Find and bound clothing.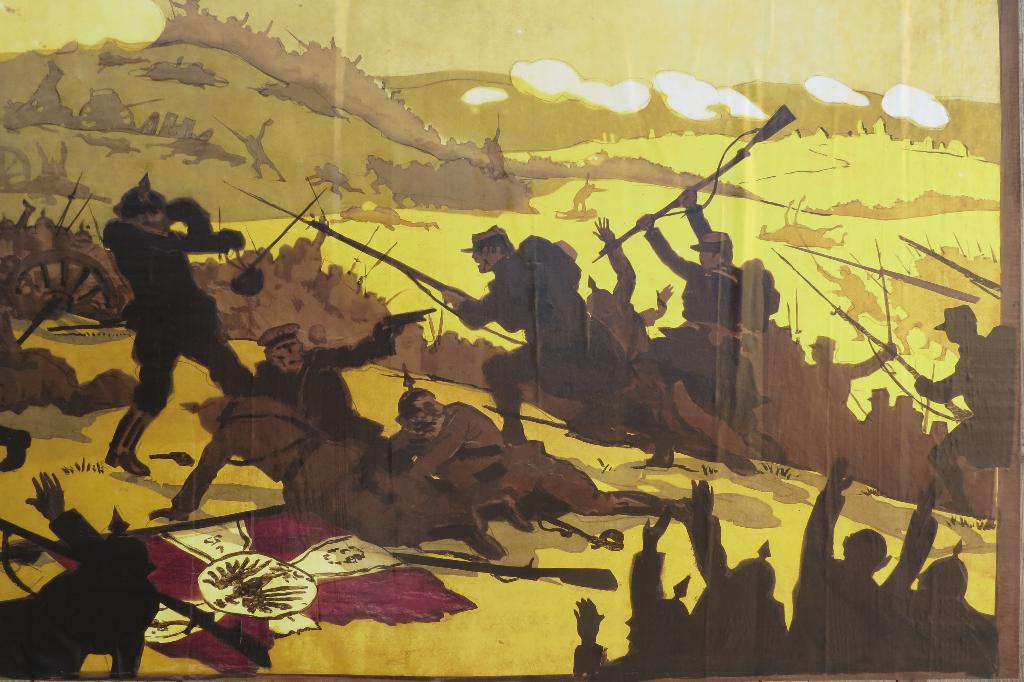
Bound: bbox=(643, 211, 771, 428).
